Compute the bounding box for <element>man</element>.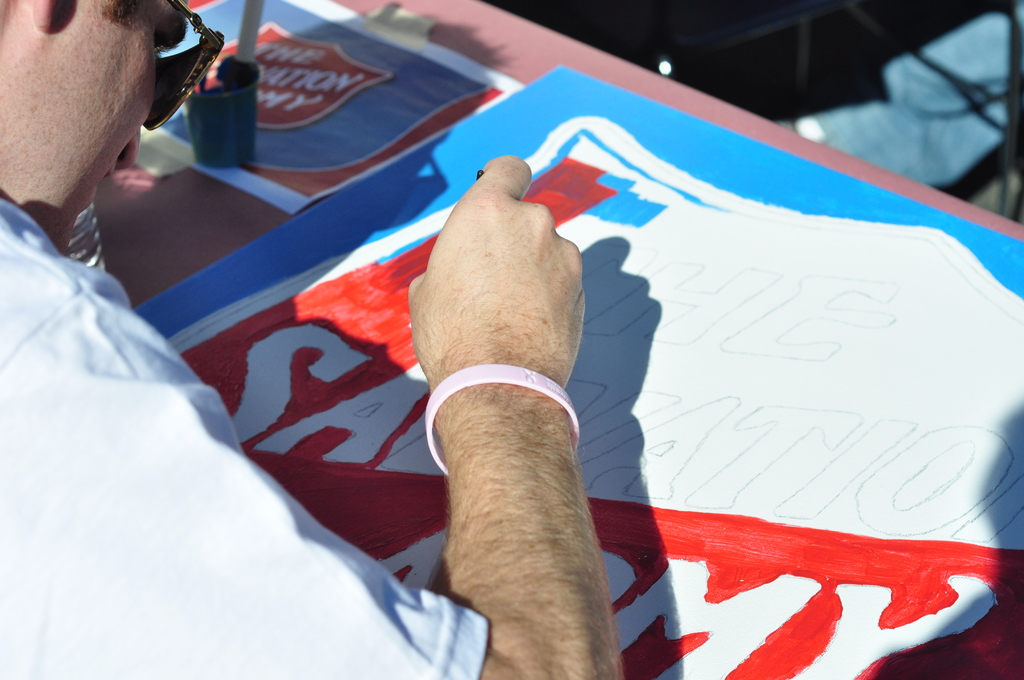
left=0, top=0, right=627, bottom=679.
